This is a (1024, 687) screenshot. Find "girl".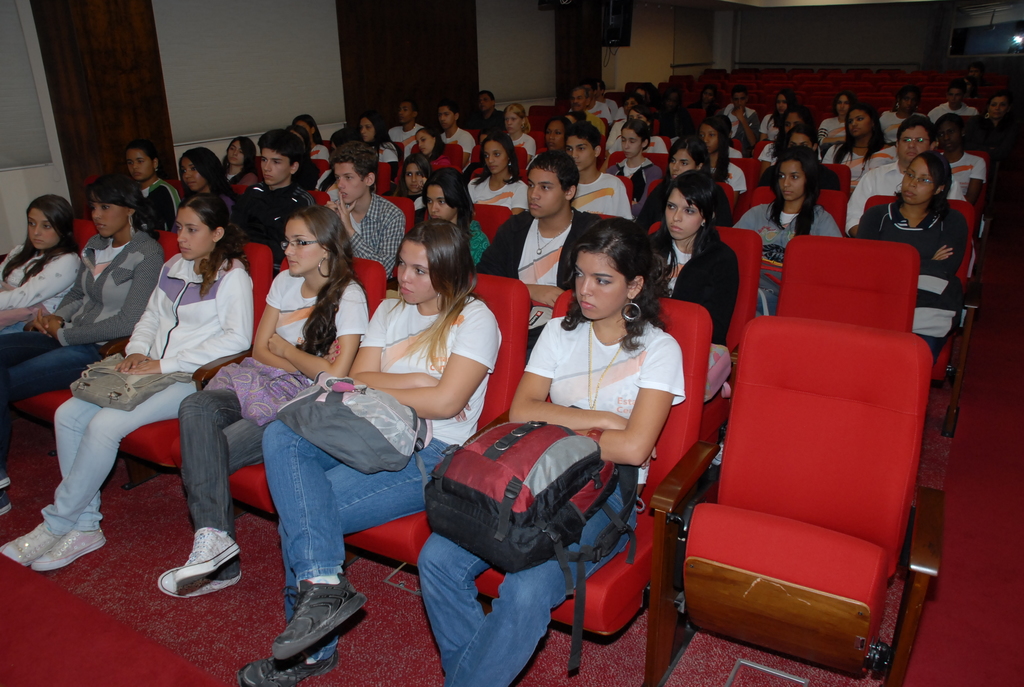
Bounding box: locate(239, 217, 506, 686).
